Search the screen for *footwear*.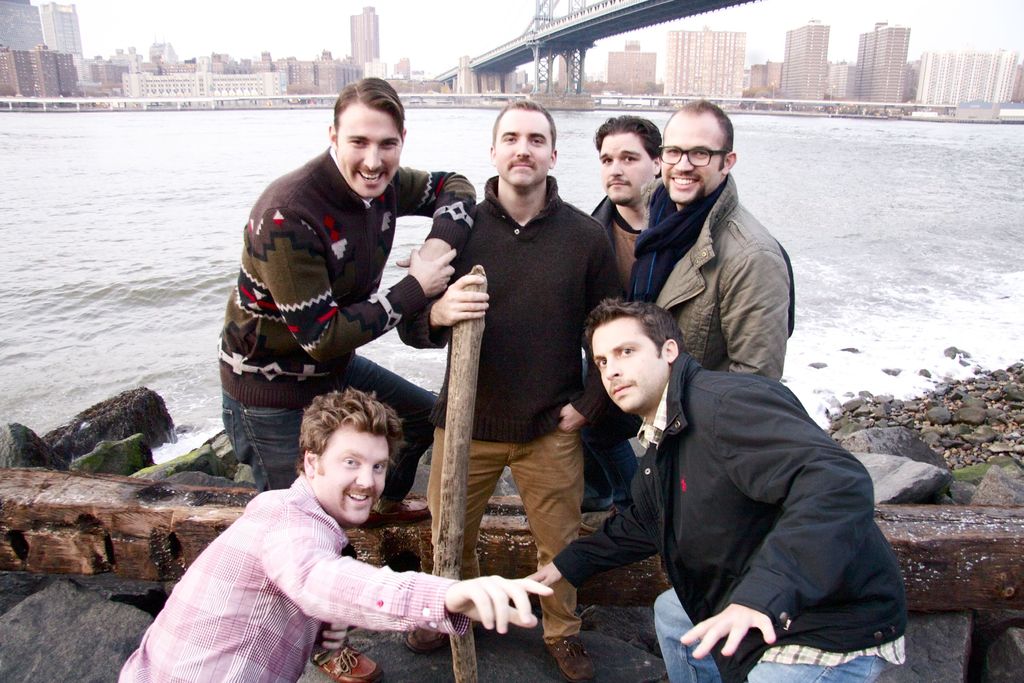
Found at <bbox>400, 625, 442, 650</bbox>.
